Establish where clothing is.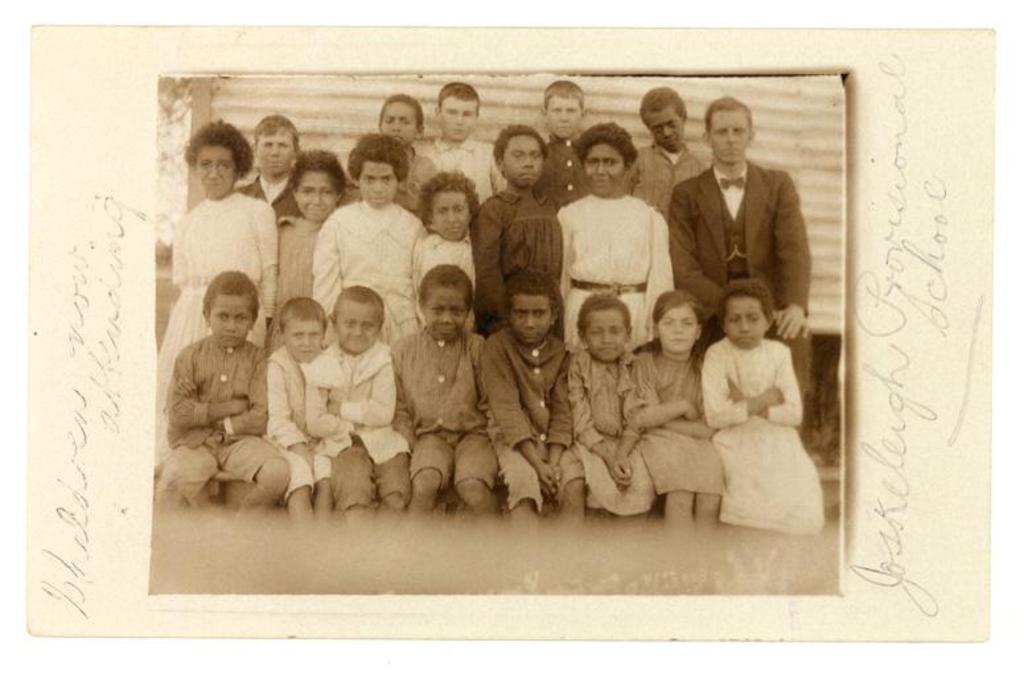
Established at rect(556, 354, 655, 520).
